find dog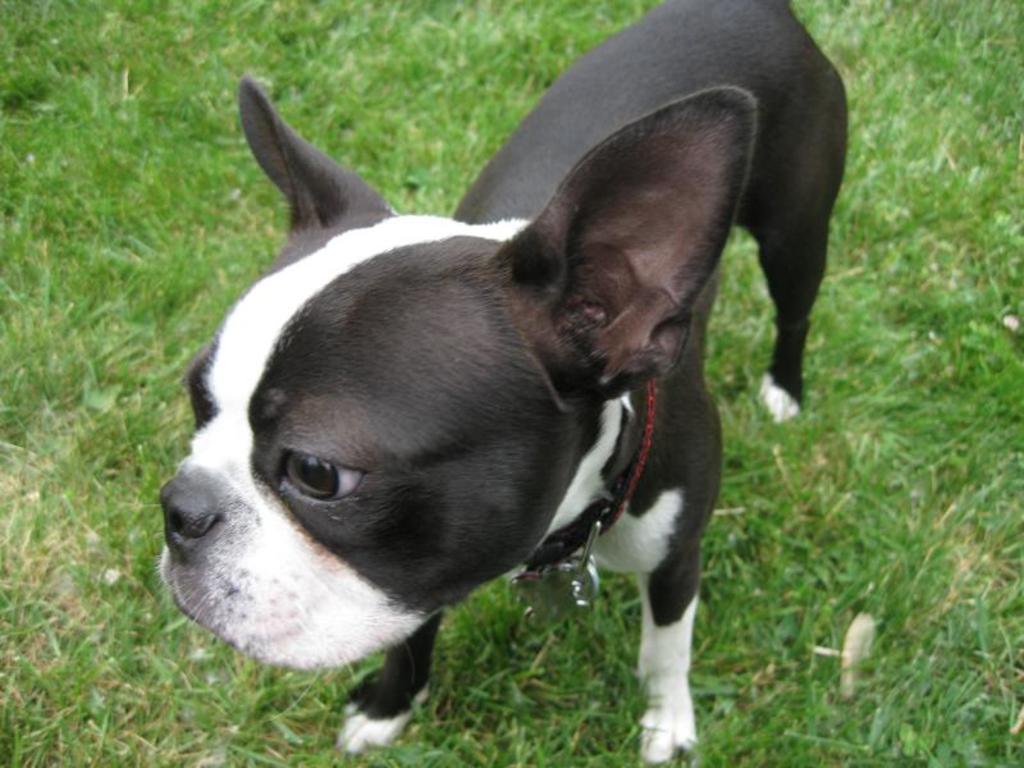
x1=151, y1=0, x2=855, y2=767
